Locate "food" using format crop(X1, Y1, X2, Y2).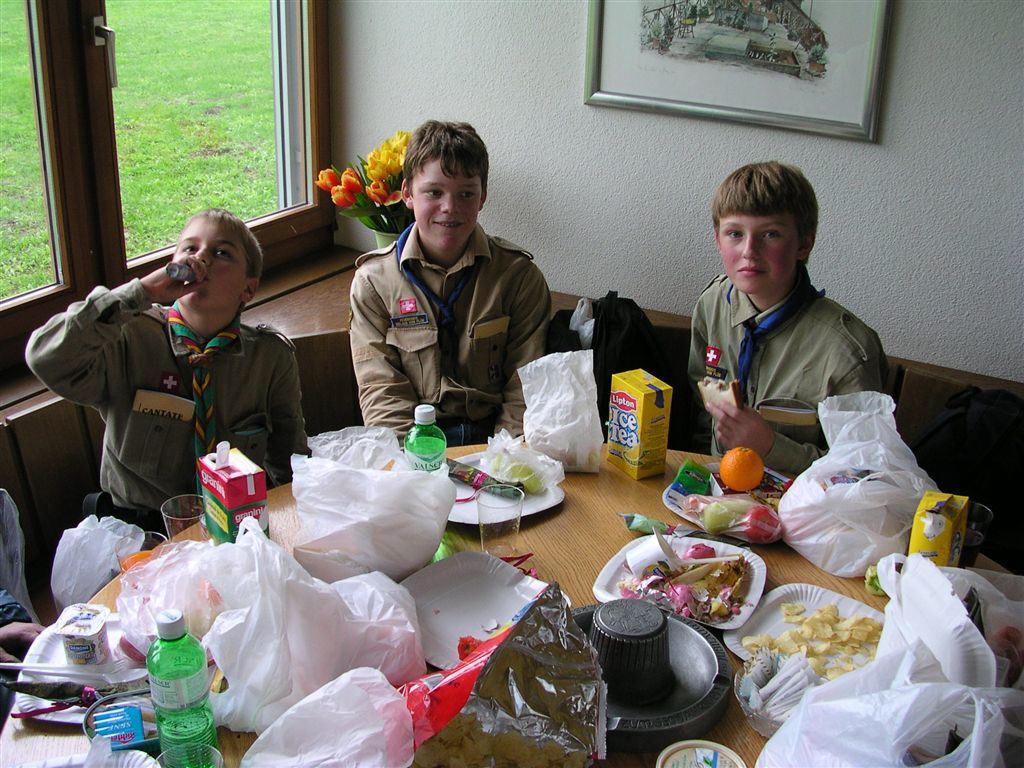
crop(744, 495, 782, 550).
